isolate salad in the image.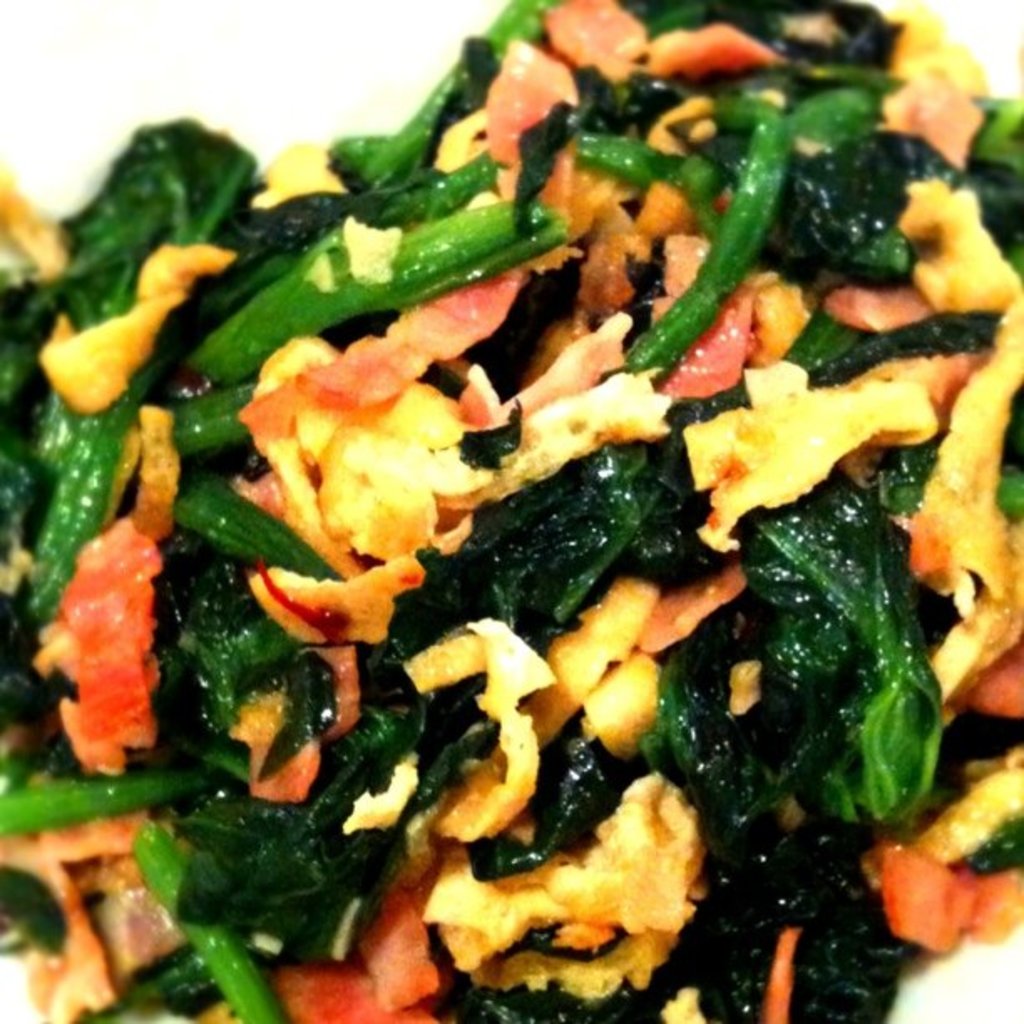
Isolated region: x1=0 y1=0 x2=1022 y2=1022.
